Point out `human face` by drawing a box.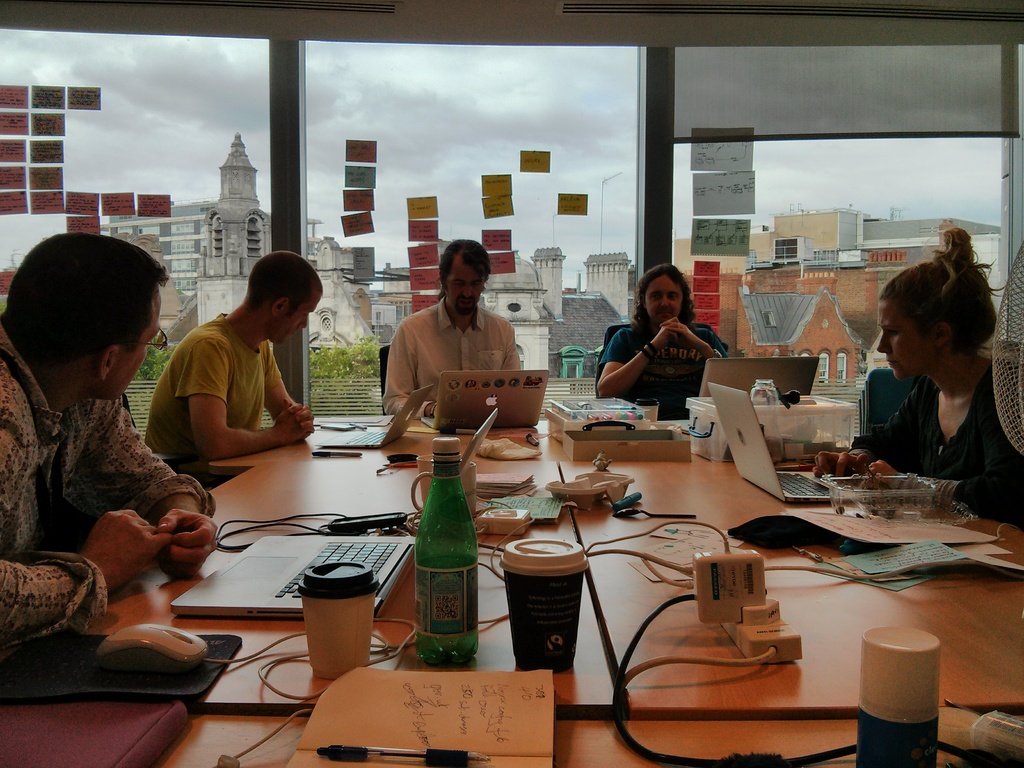
left=285, top=291, right=325, bottom=343.
